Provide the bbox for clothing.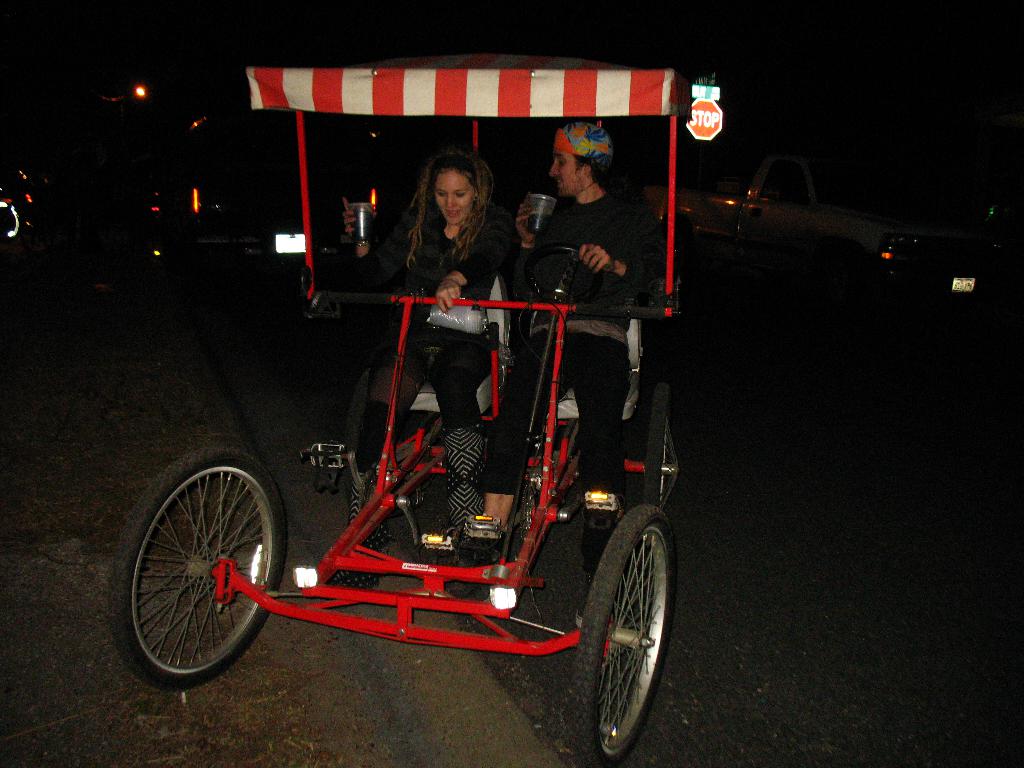
bbox=[474, 187, 664, 500].
